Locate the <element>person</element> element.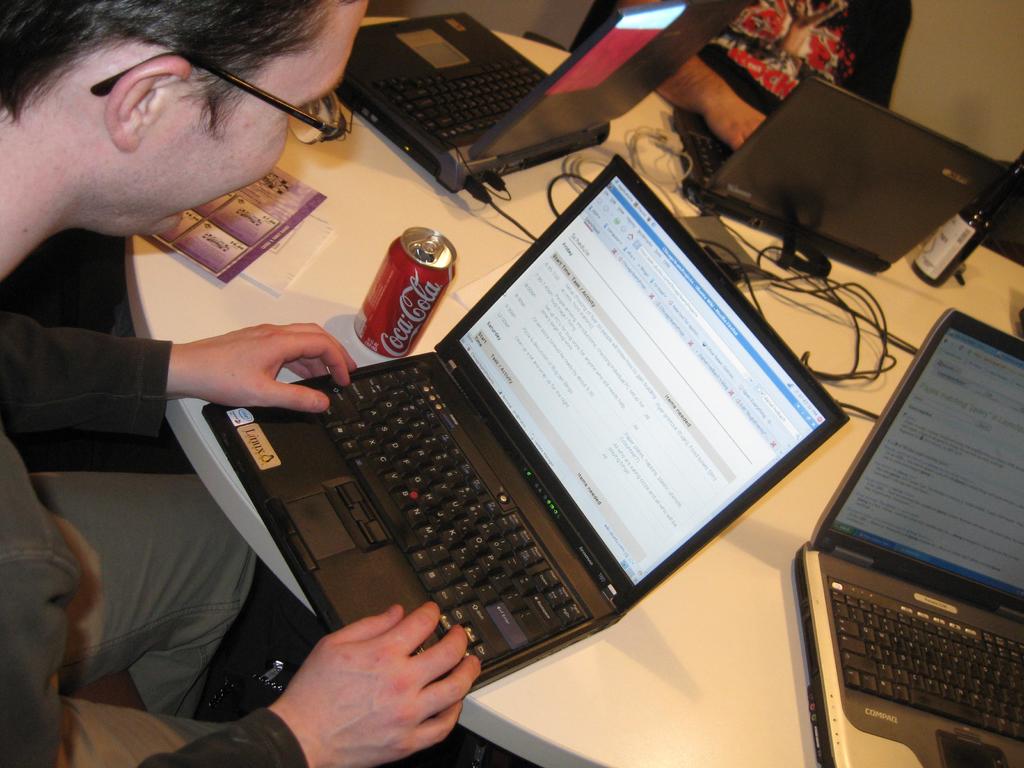
Element bbox: x1=0 y1=0 x2=479 y2=767.
